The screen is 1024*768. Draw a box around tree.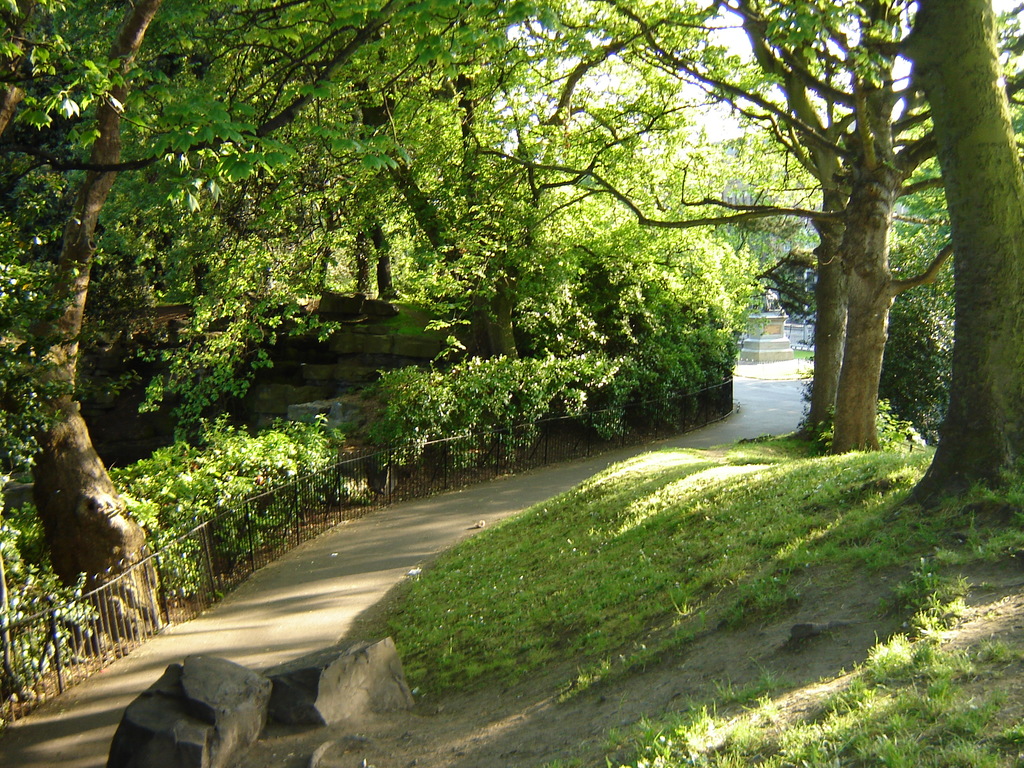
box=[858, 0, 1023, 513].
